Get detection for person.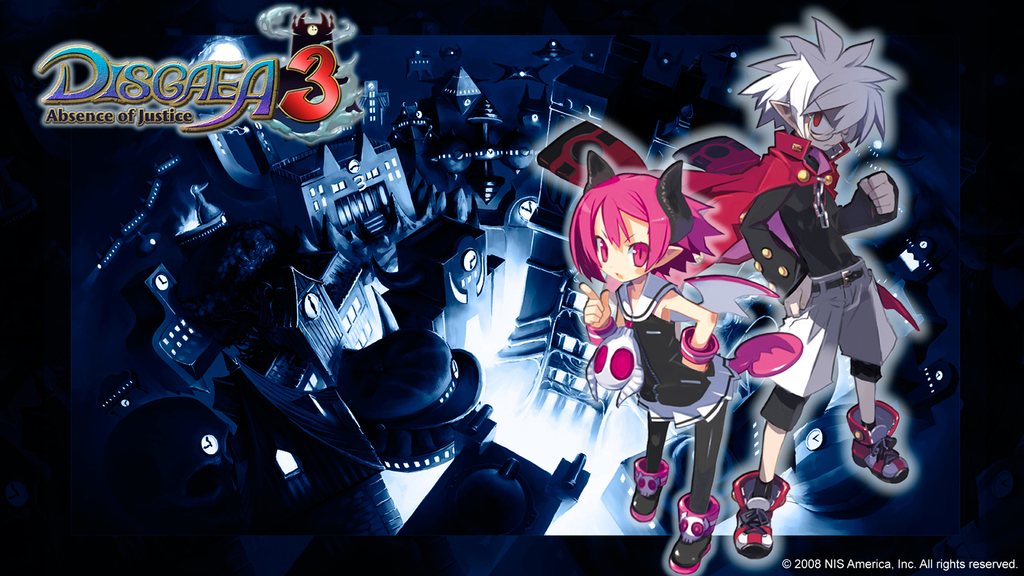
Detection: region(566, 168, 742, 575).
